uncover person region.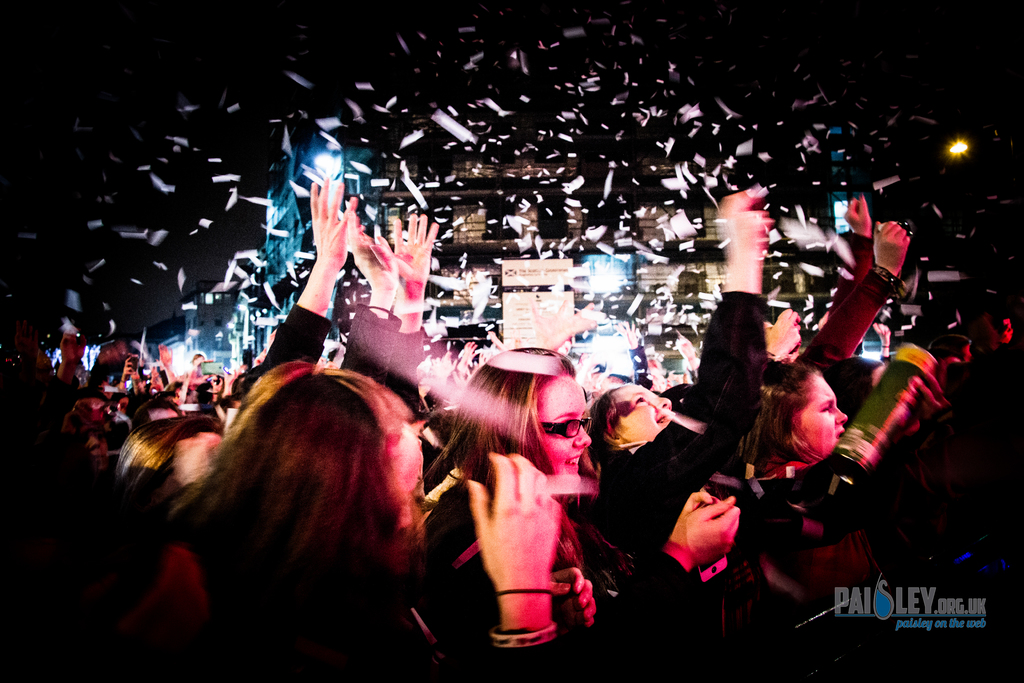
Uncovered: left=173, top=175, right=568, bottom=682.
